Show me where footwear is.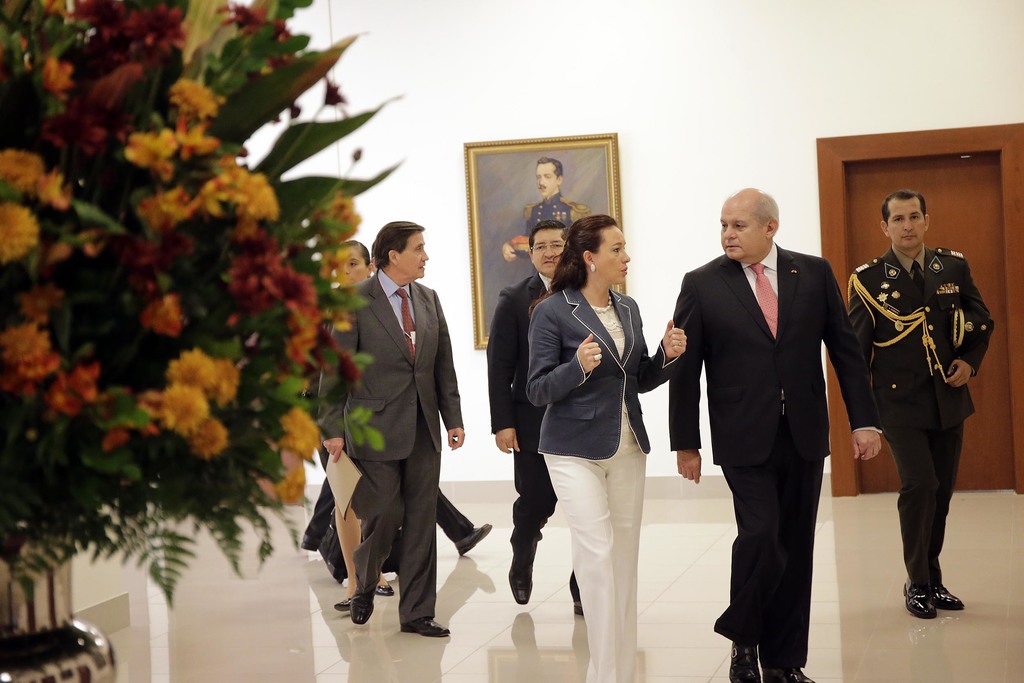
footwear is at {"x1": 460, "y1": 520, "x2": 491, "y2": 555}.
